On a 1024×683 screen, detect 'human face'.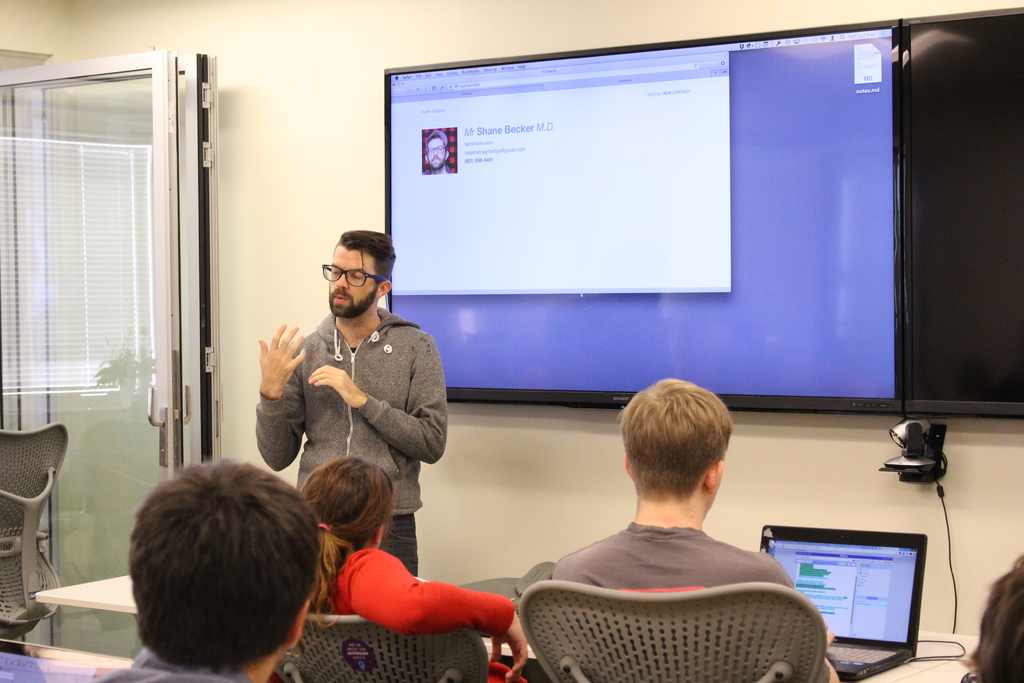
x1=330 y1=252 x2=388 y2=309.
